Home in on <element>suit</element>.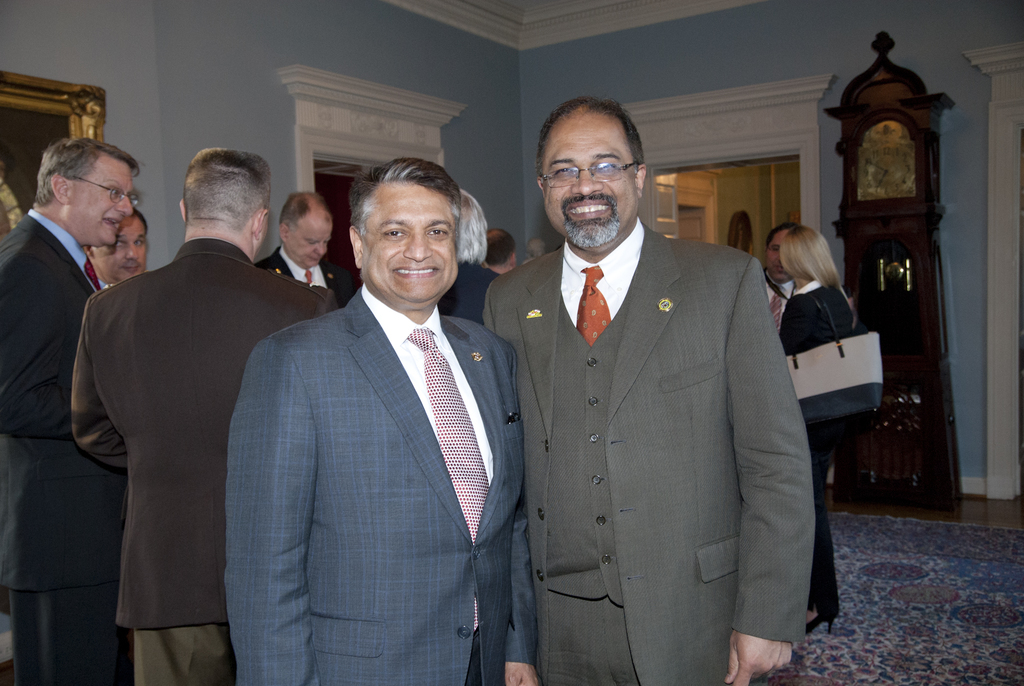
Homed in at Rect(70, 237, 328, 685).
